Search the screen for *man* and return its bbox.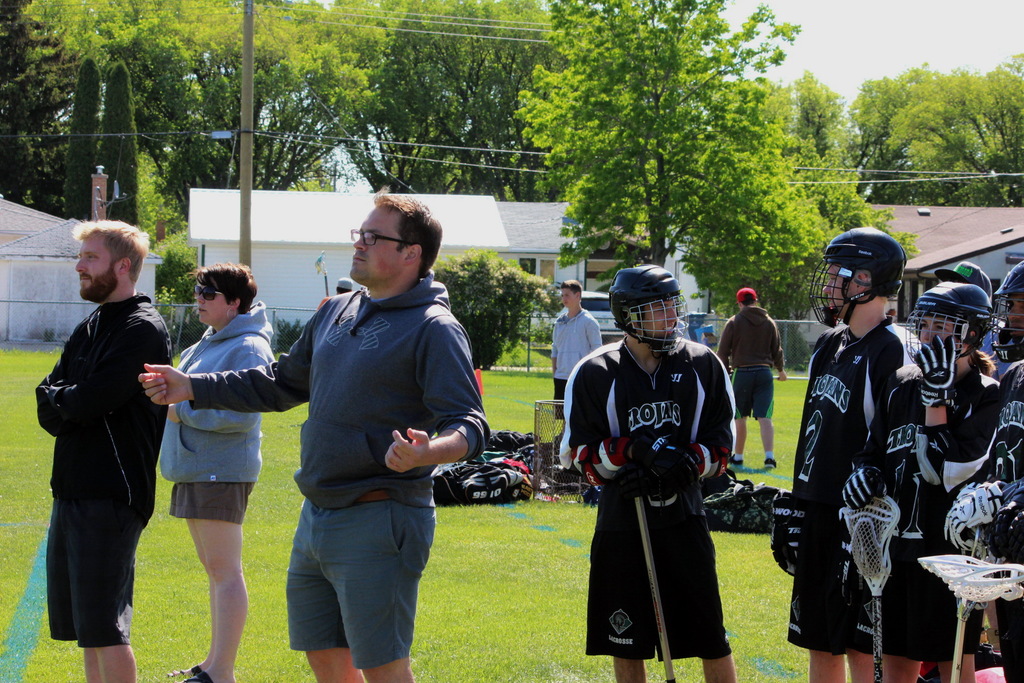
Found: 772/224/923/682.
